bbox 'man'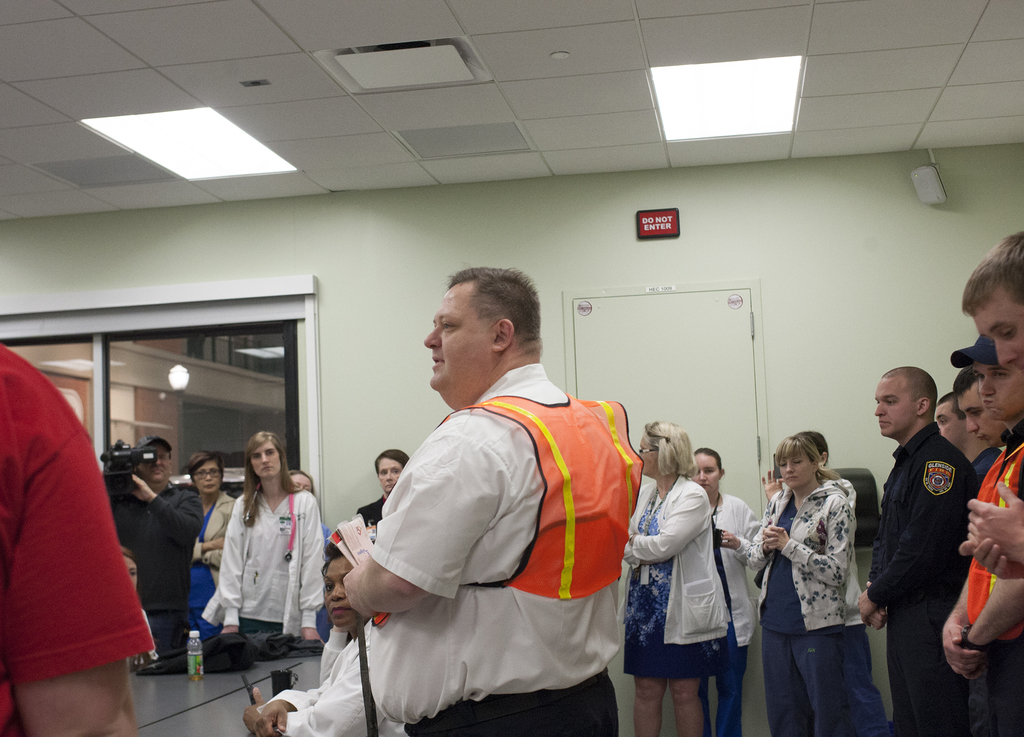
select_region(955, 368, 1023, 467)
